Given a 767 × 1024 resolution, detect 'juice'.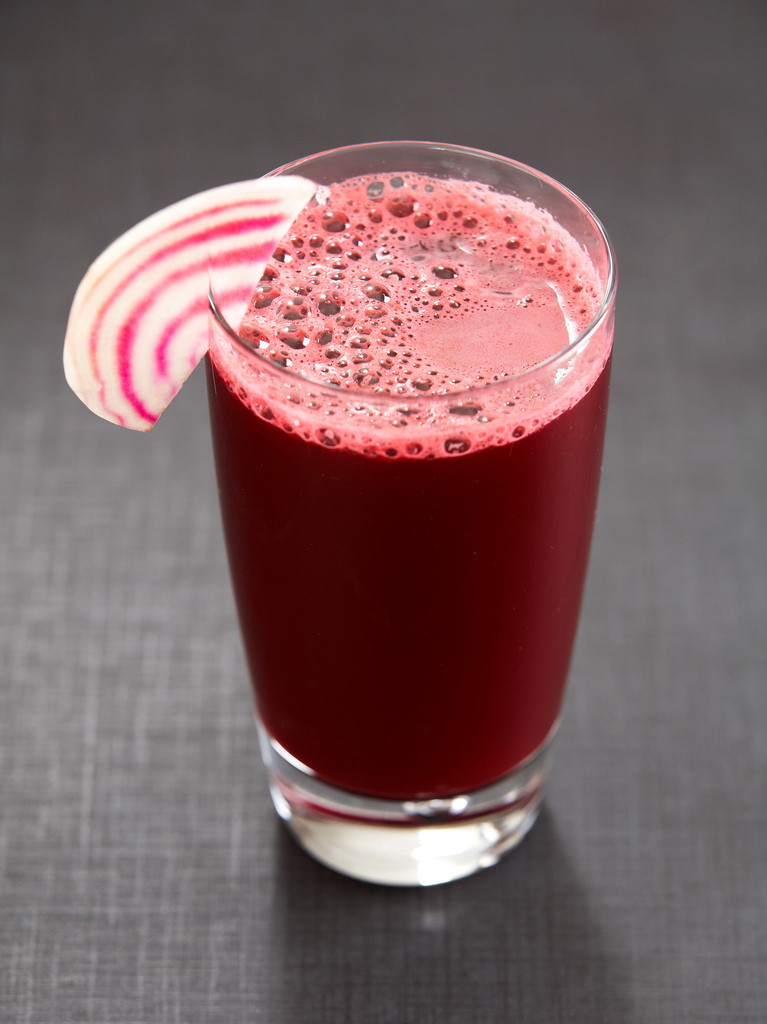
<bbox>205, 165, 613, 807</bbox>.
